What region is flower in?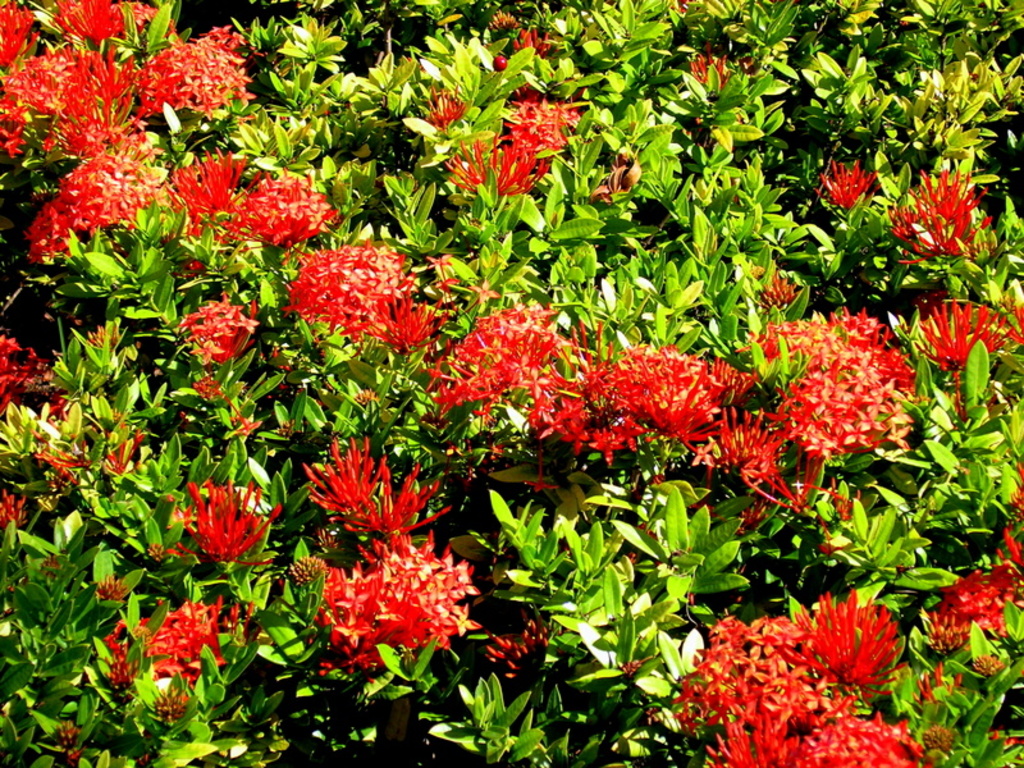
pyautogui.locateOnScreen(893, 166, 998, 261).
